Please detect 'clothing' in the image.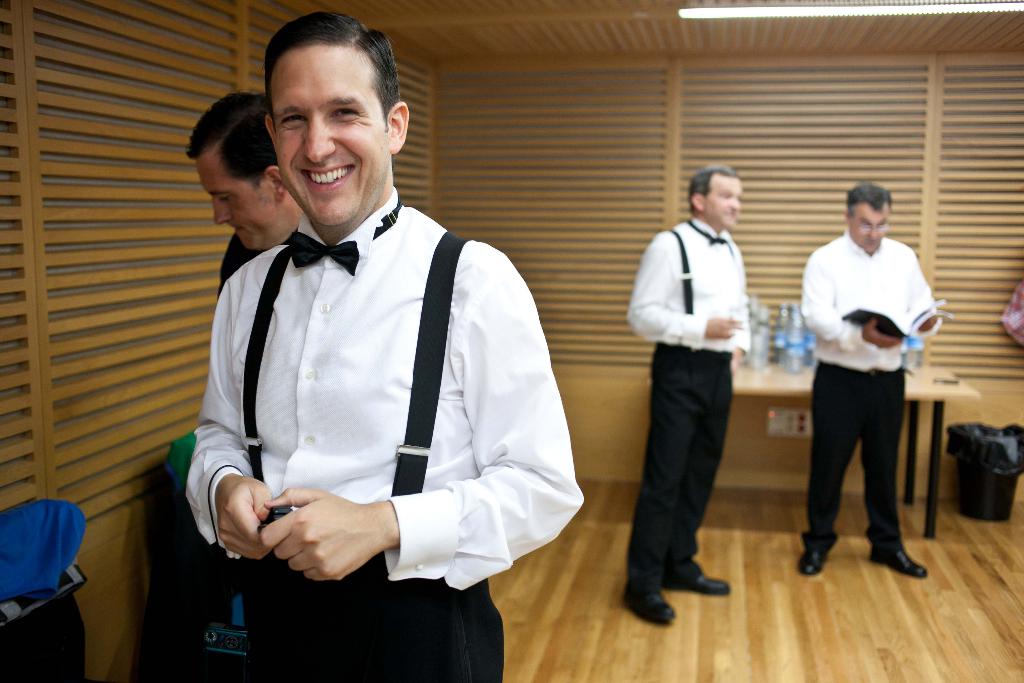
(x1=625, y1=225, x2=744, y2=583).
